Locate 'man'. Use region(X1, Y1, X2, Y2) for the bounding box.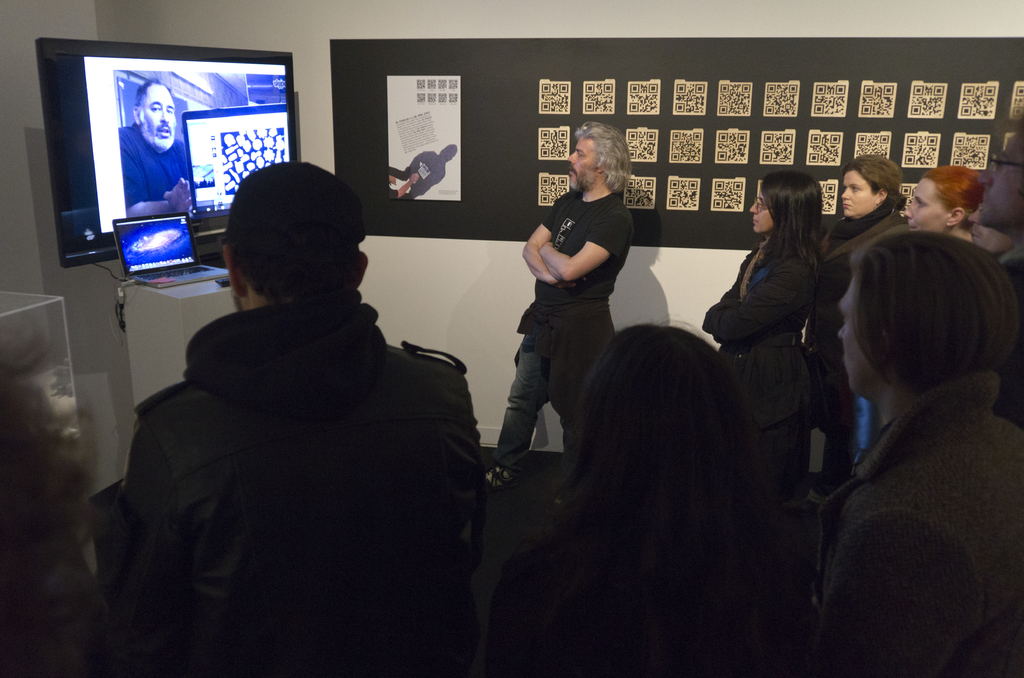
region(485, 122, 633, 506).
